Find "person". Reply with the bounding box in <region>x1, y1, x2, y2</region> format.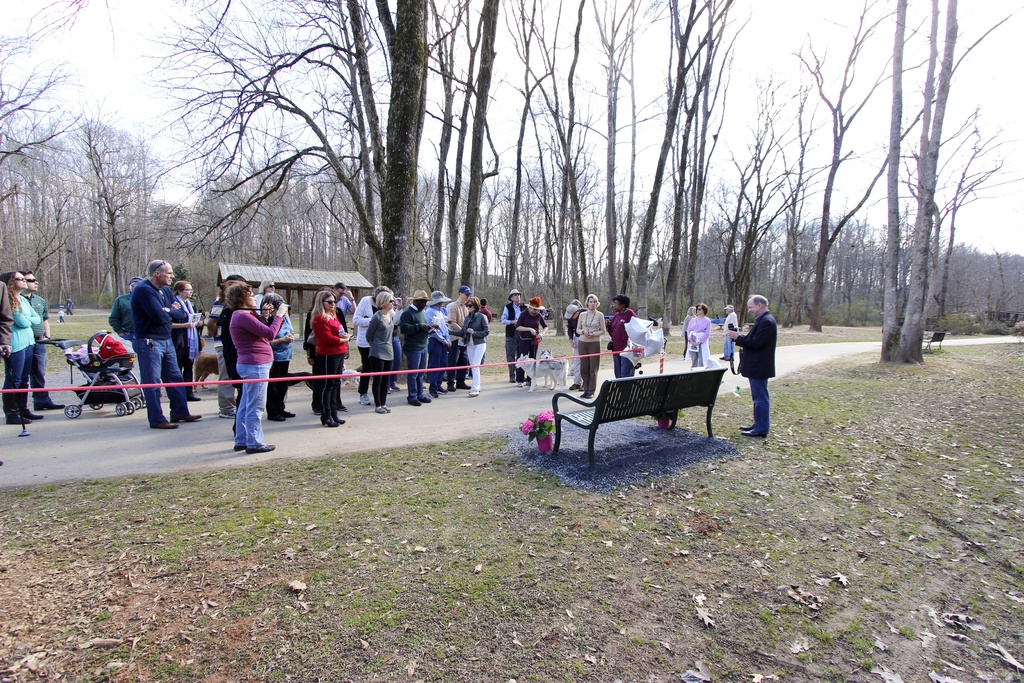
<region>224, 286, 283, 460</region>.
